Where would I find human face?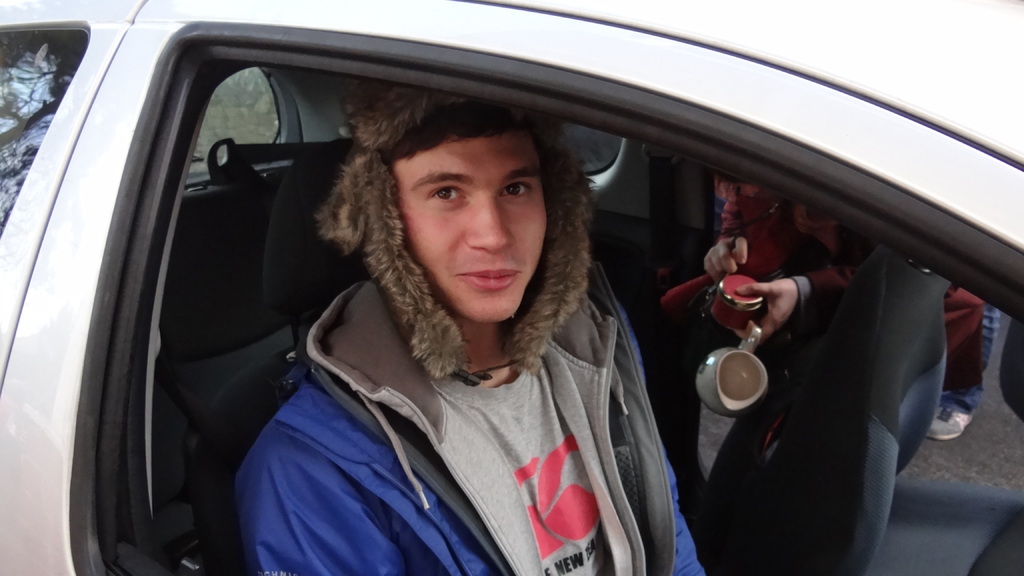
At 392, 135, 546, 323.
